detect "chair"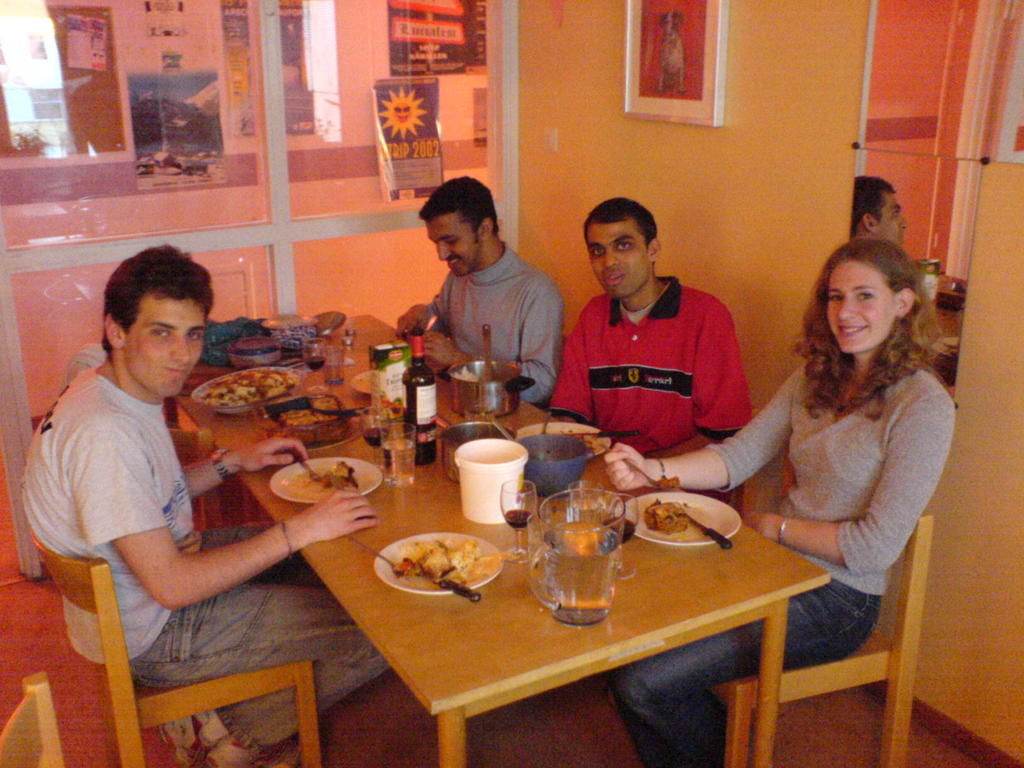
718 515 929 765
